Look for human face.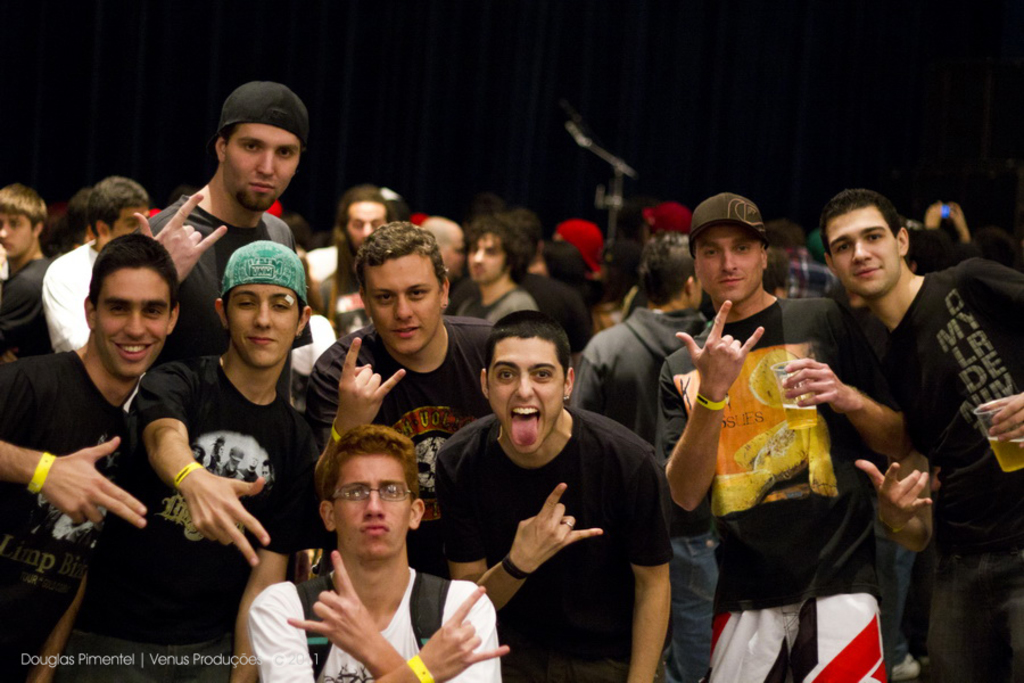
Found: detection(231, 286, 296, 365).
